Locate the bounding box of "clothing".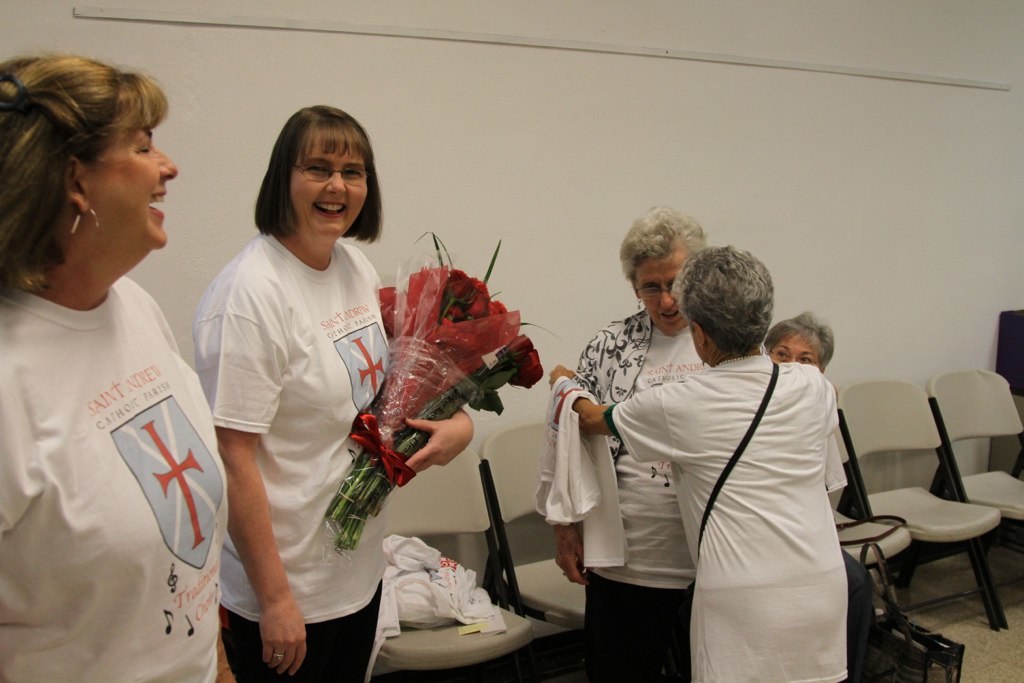
Bounding box: pyautogui.locateOnScreen(0, 275, 273, 682).
